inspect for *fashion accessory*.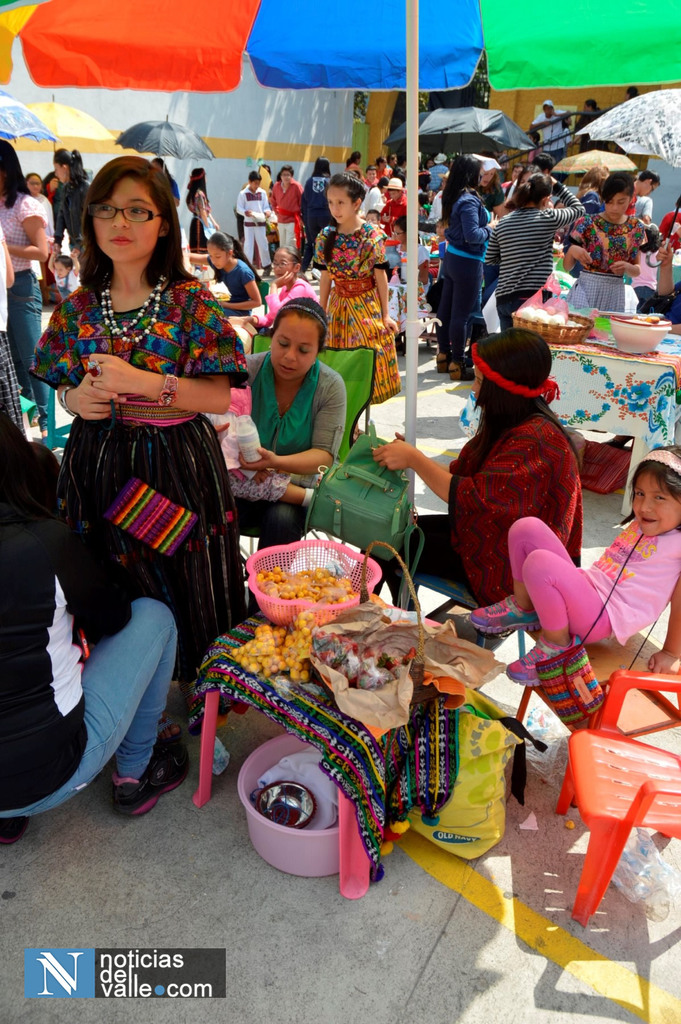
Inspection: (435,352,451,373).
